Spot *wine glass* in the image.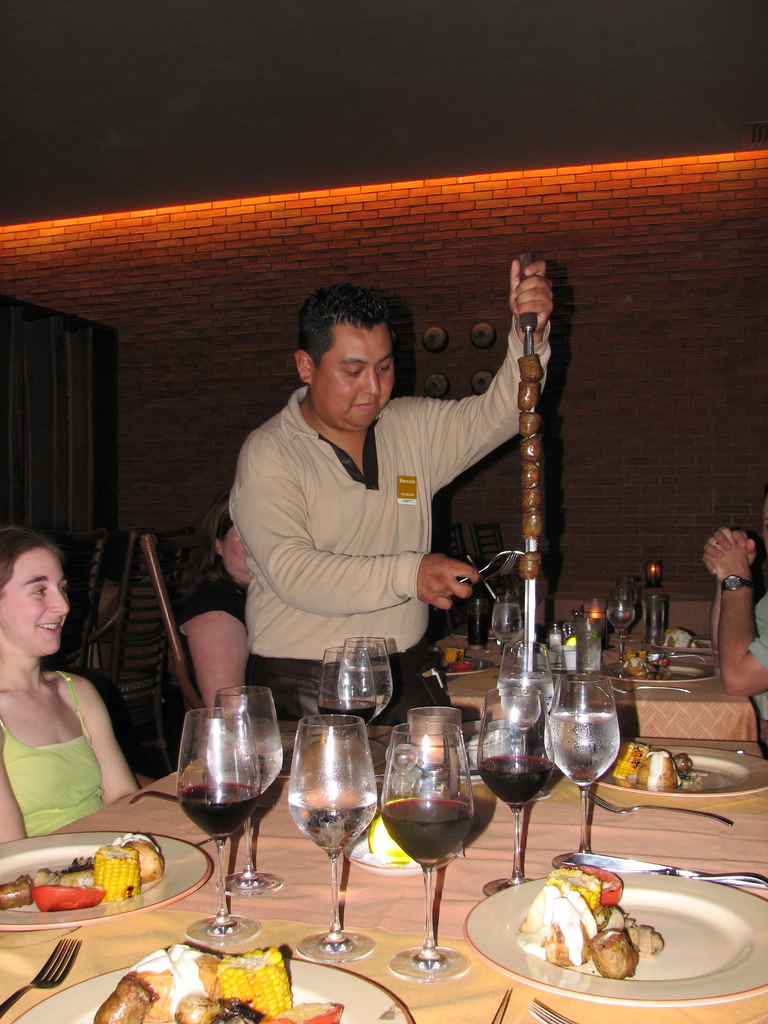
*wine glass* found at [174,705,263,942].
